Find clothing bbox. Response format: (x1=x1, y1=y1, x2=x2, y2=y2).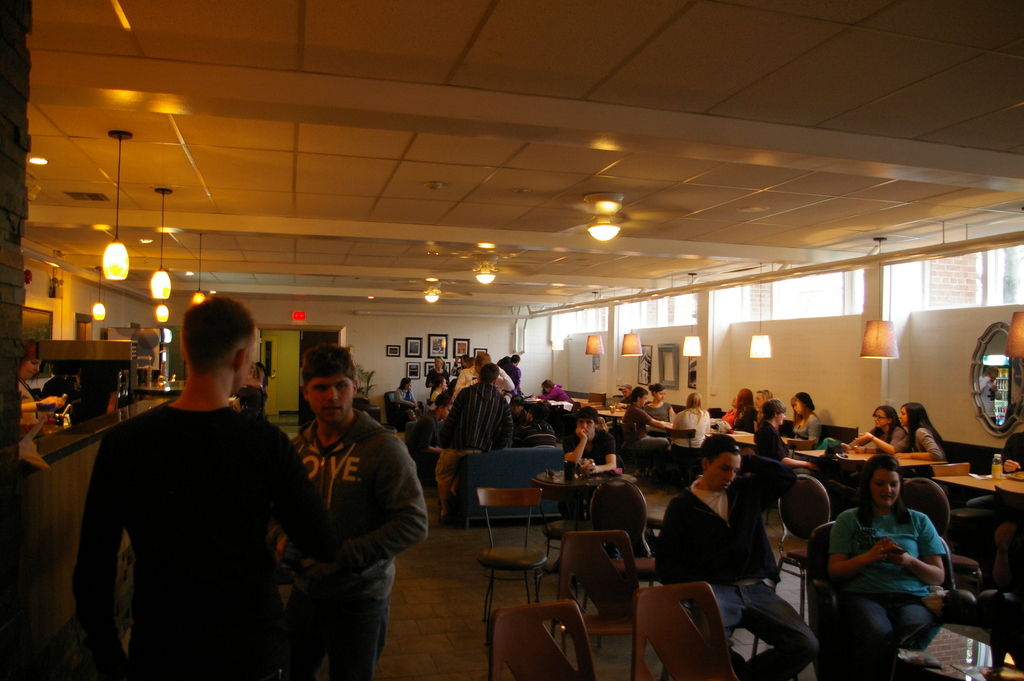
(x1=20, y1=376, x2=34, y2=400).
